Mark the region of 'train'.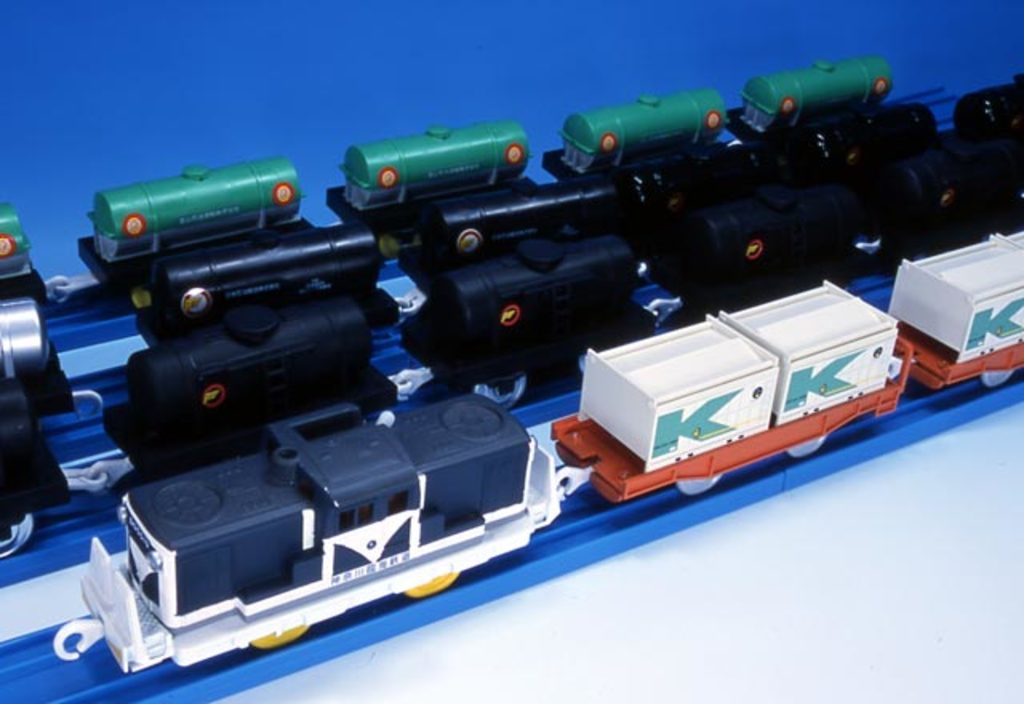
Region: detection(0, 54, 893, 307).
